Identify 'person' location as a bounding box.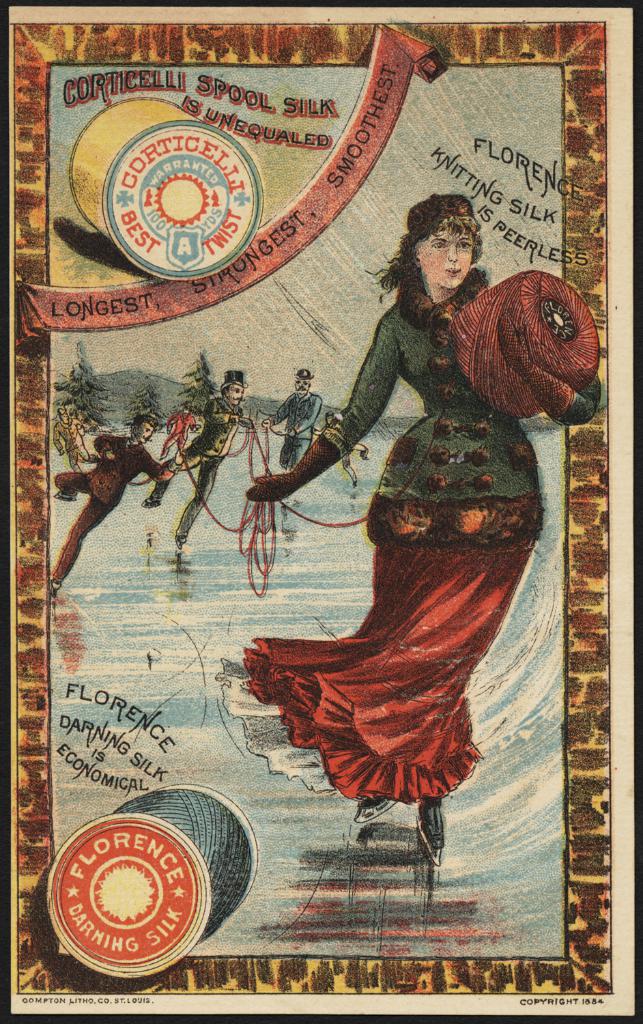
rect(251, 193, 601, 854).
